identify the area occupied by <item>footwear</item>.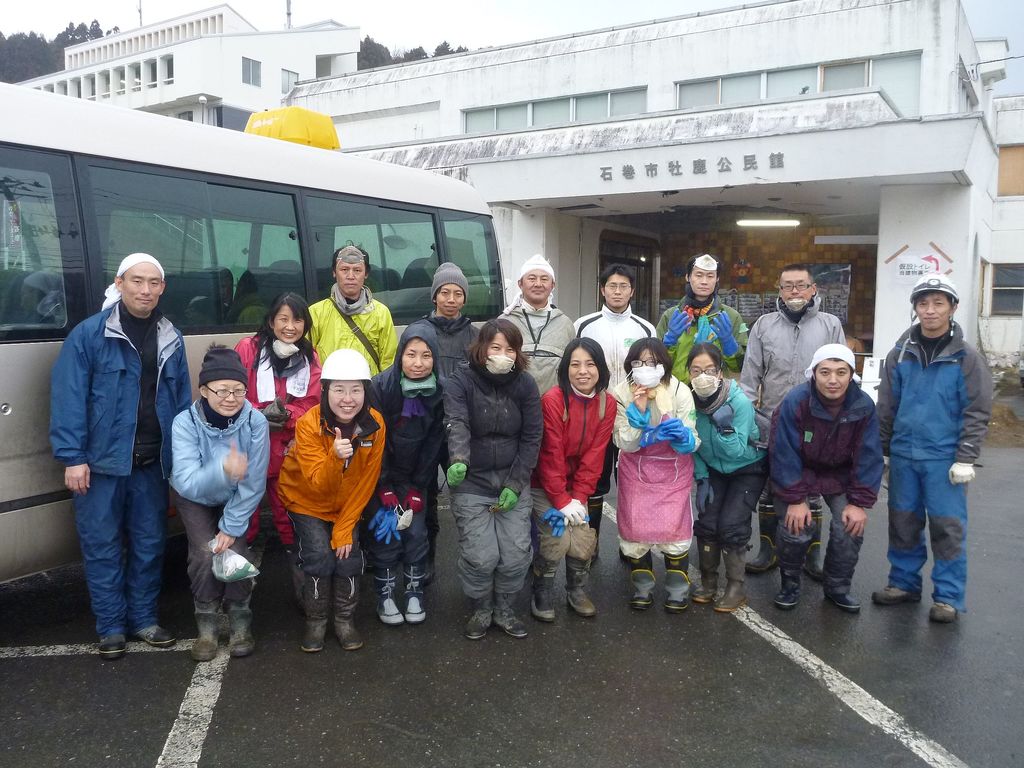
Area: select_region(333, 575, 365, 653).
